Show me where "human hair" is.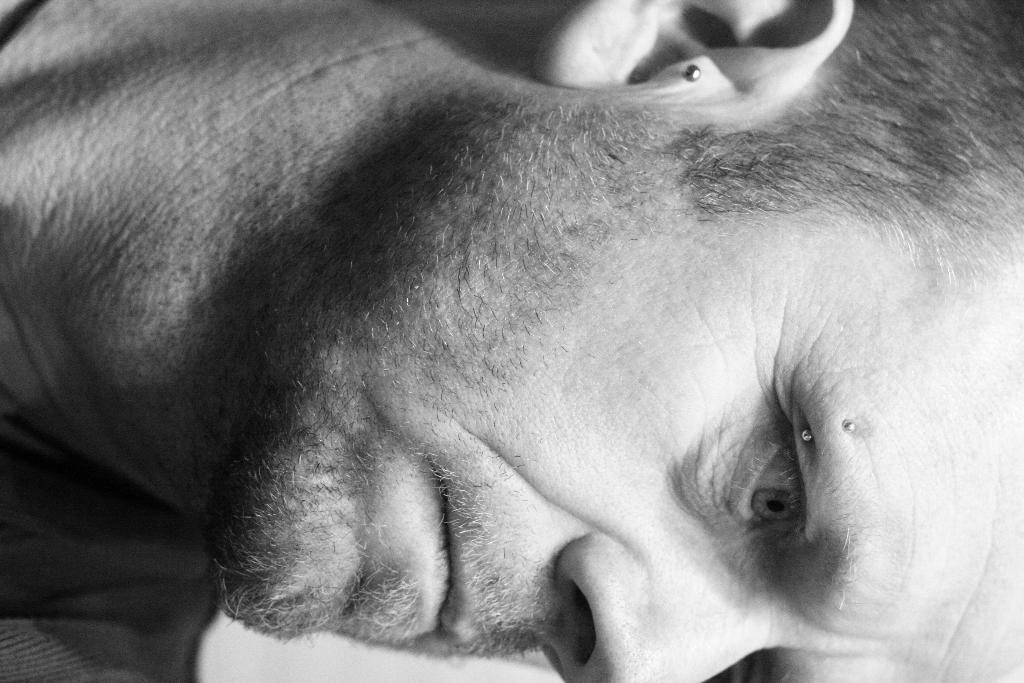
"human hair" is at rect(663, 0, 1023, 281).
